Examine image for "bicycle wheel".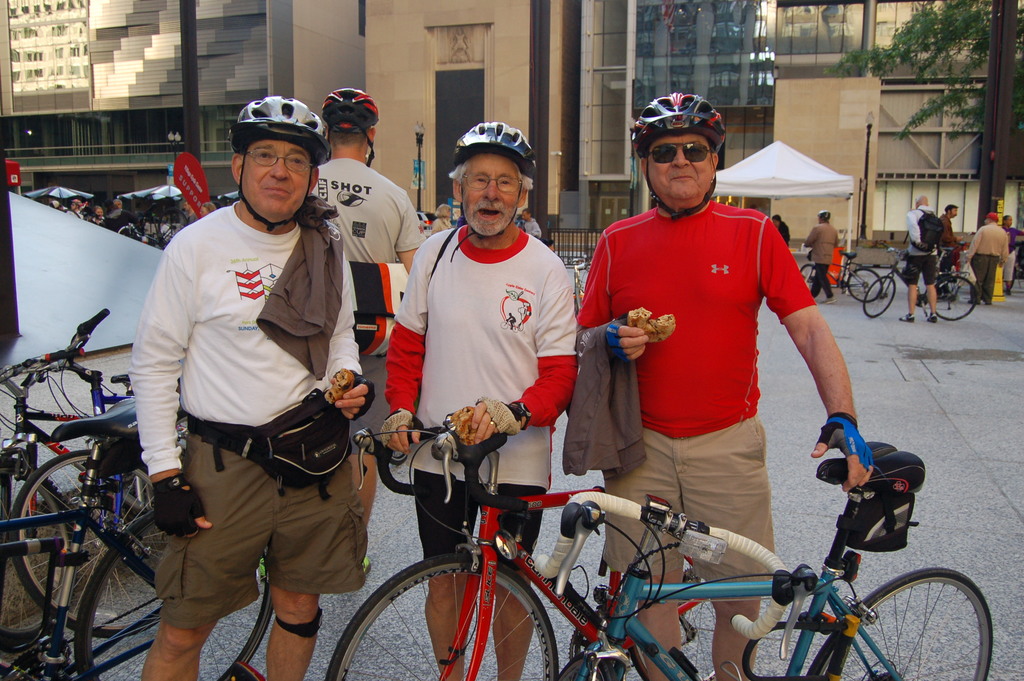
Examination result: <region>932, 272, 979, 322</region>.
